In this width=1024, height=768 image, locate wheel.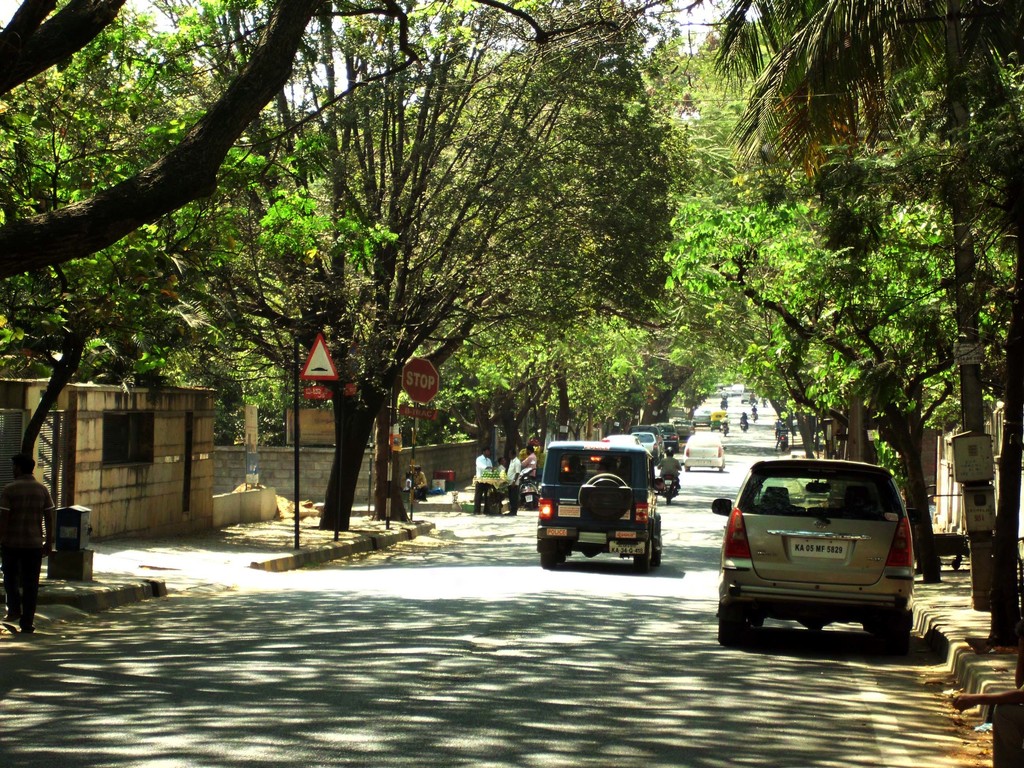
Bounding box: Rect(632, 543, 655, 575).
